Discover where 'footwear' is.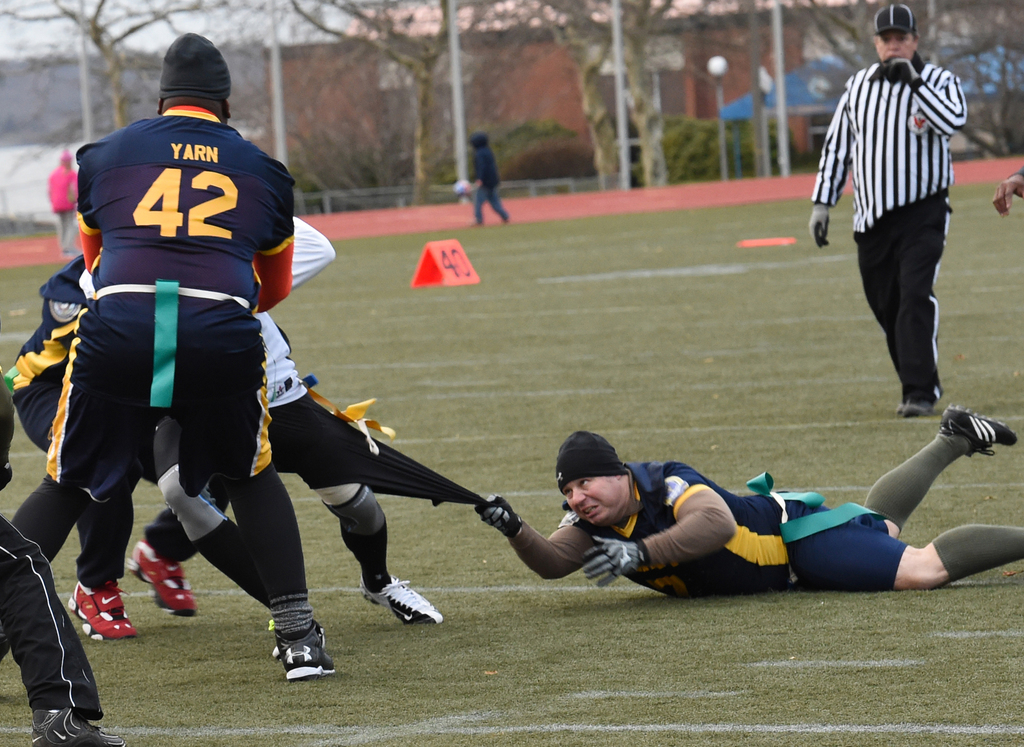
Discovered at [left=66, top=577, right=145, bottom=646].
